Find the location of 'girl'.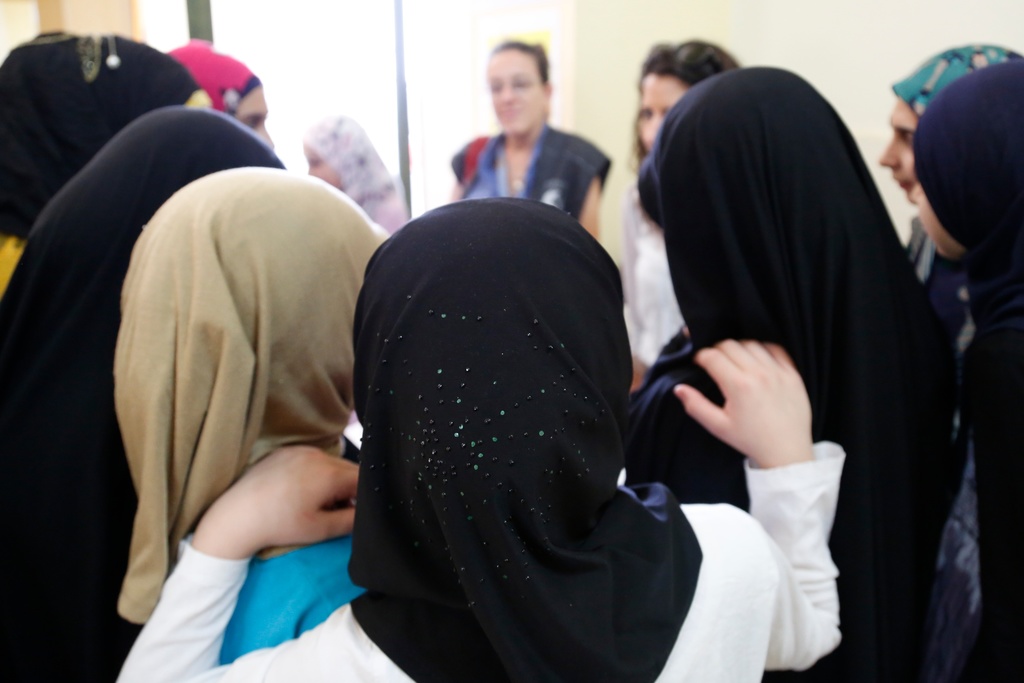
Location: (left=0, top=24, right=224, bottom=301).
